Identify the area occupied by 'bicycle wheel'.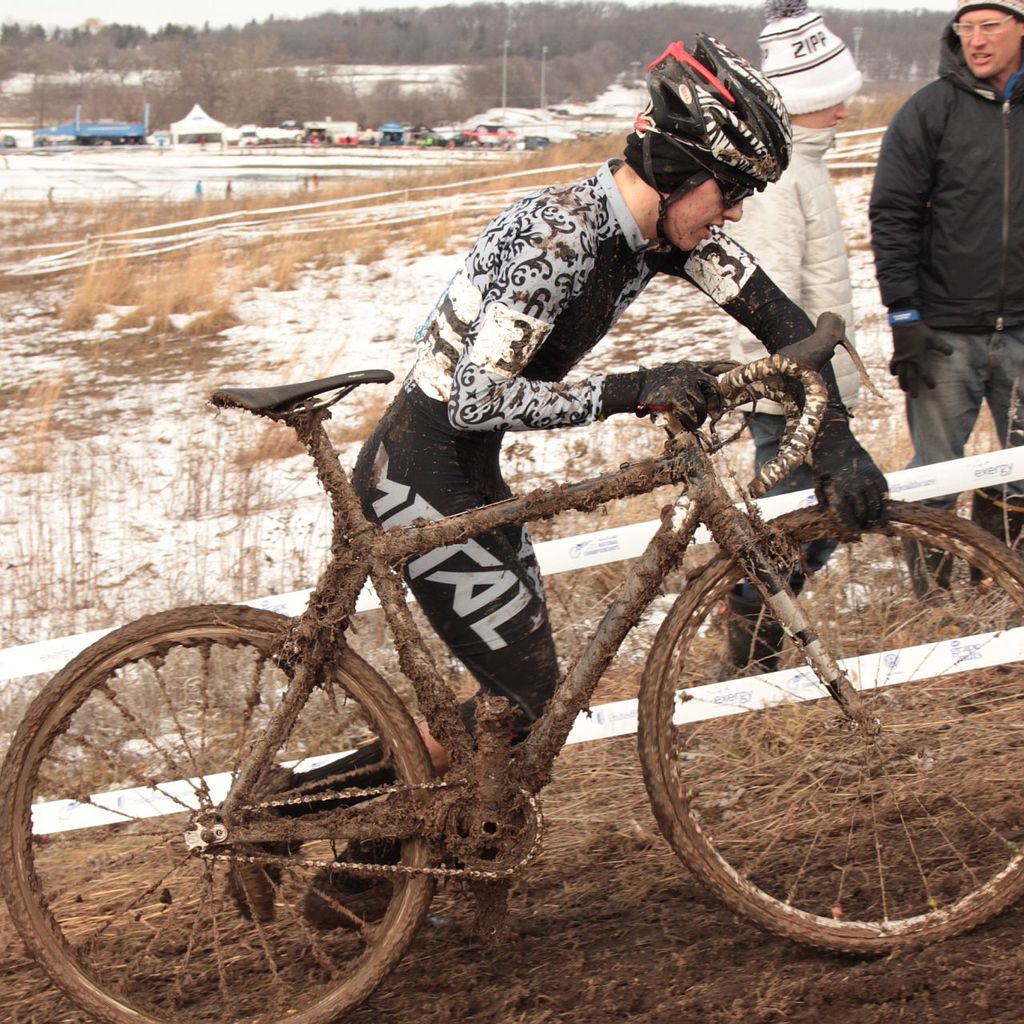
Area: pyautogui.locateOnScreen(0, 602, 425, 1023).
